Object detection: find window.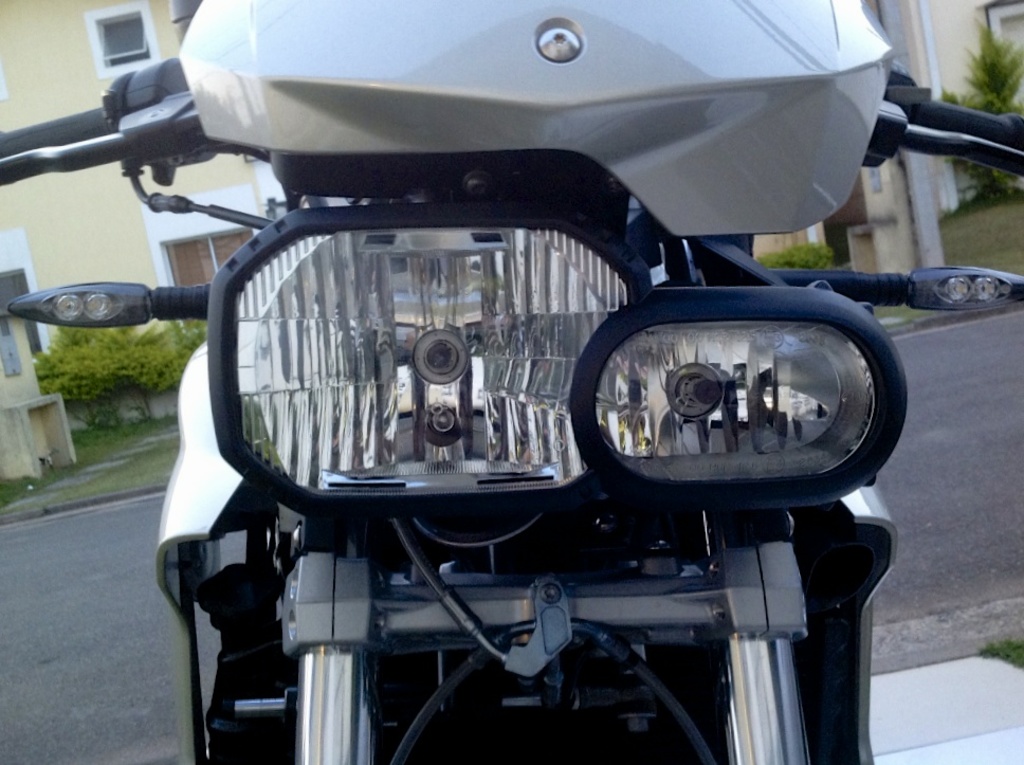
(left=96, top=5, right=158, bottom=75).
